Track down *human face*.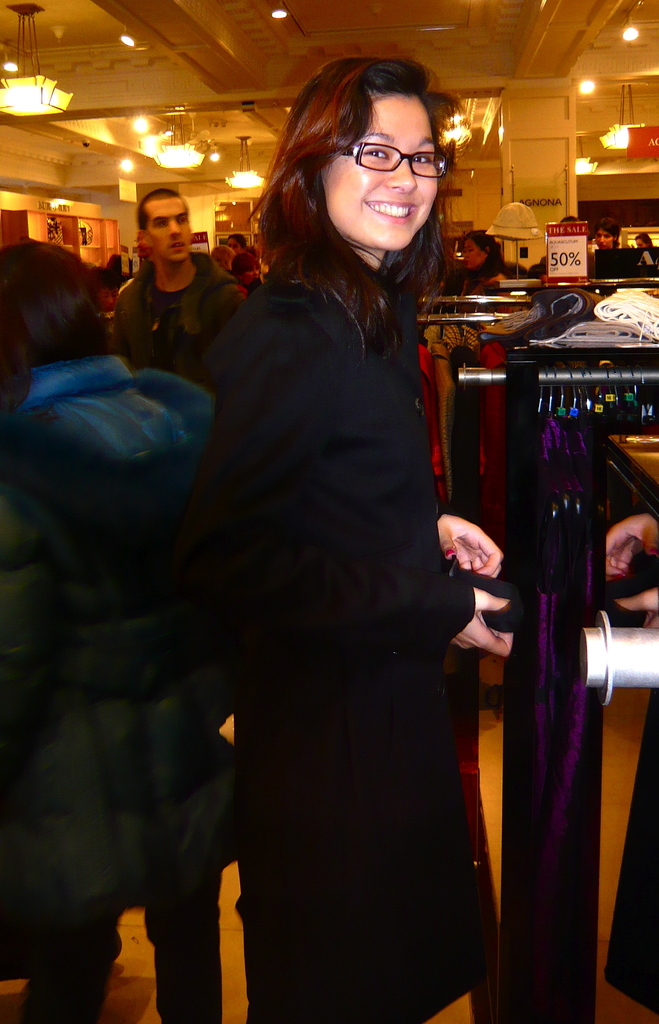
Tracked to (x1=148, y1=198, x2=191, y2=268).
